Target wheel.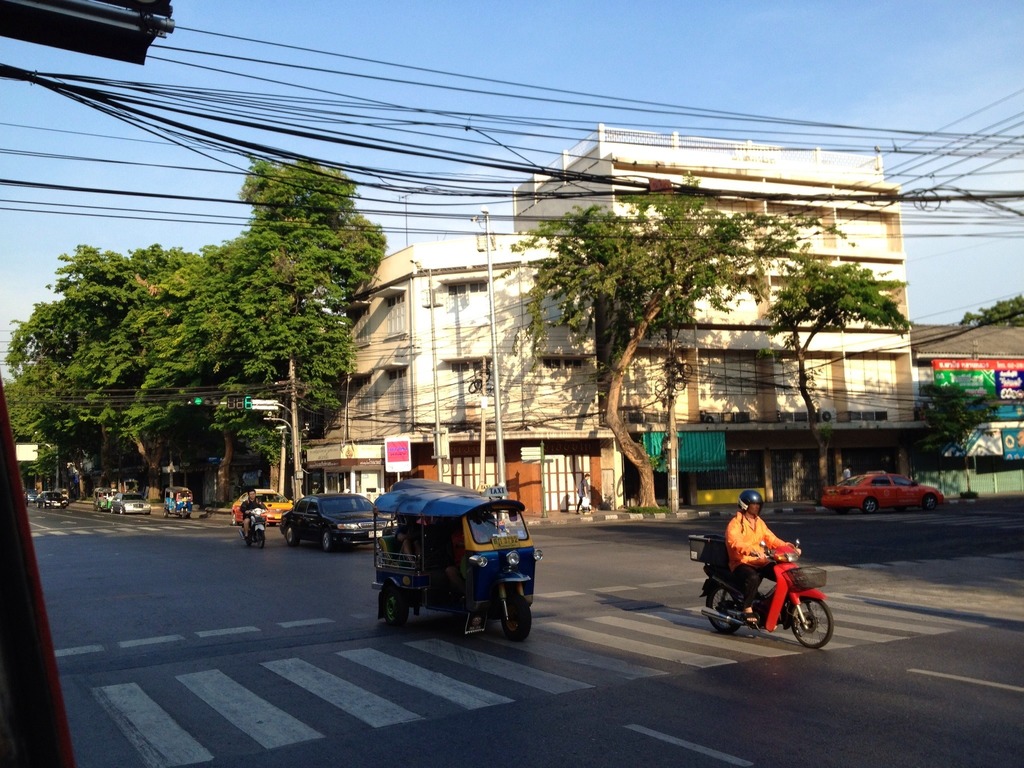
Target region: bbox=[863, 498, 878, 514].
